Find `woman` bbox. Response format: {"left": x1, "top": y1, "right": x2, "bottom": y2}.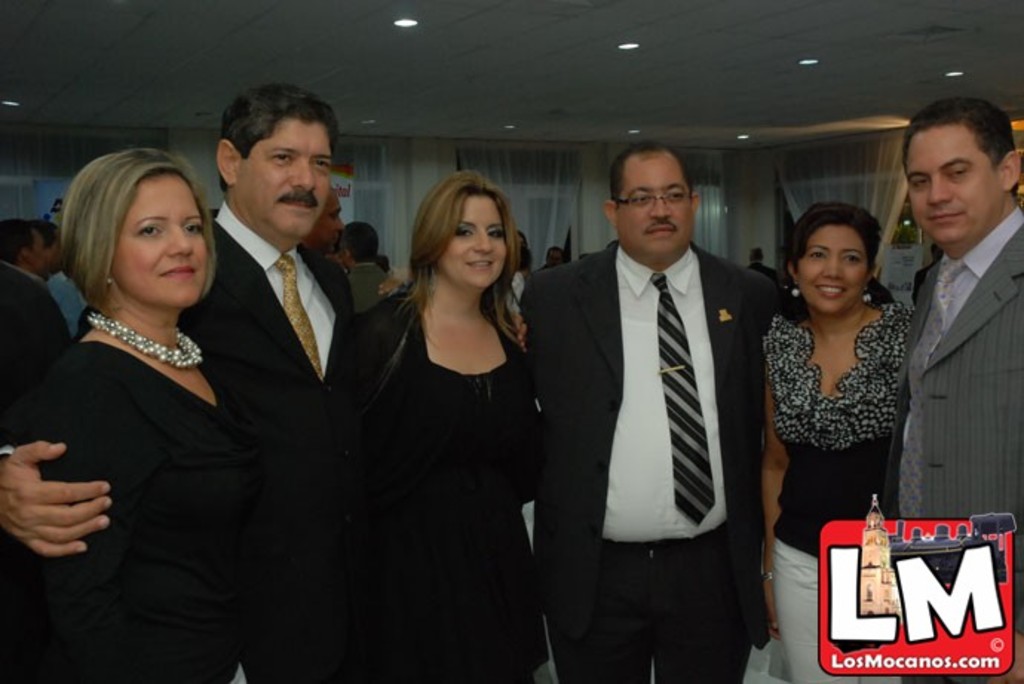
{"left": 21, "top": 128, "right": 280, "bottom": 651}.
